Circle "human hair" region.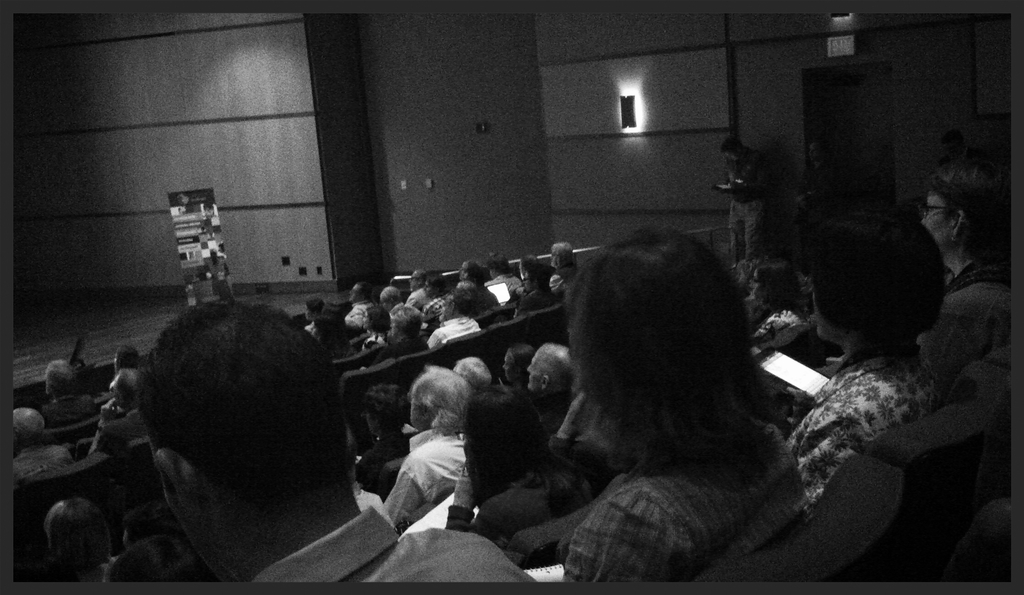
Region: 10 408 45 444.
